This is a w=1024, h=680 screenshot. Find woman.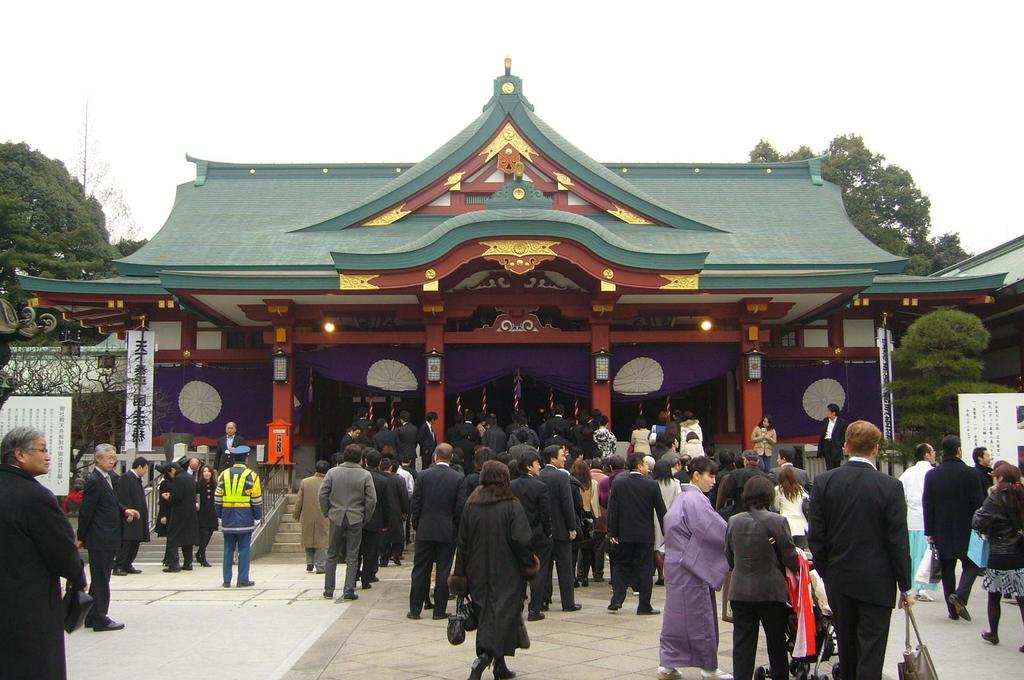
Bounding box: (748, 411, 777, 472).
